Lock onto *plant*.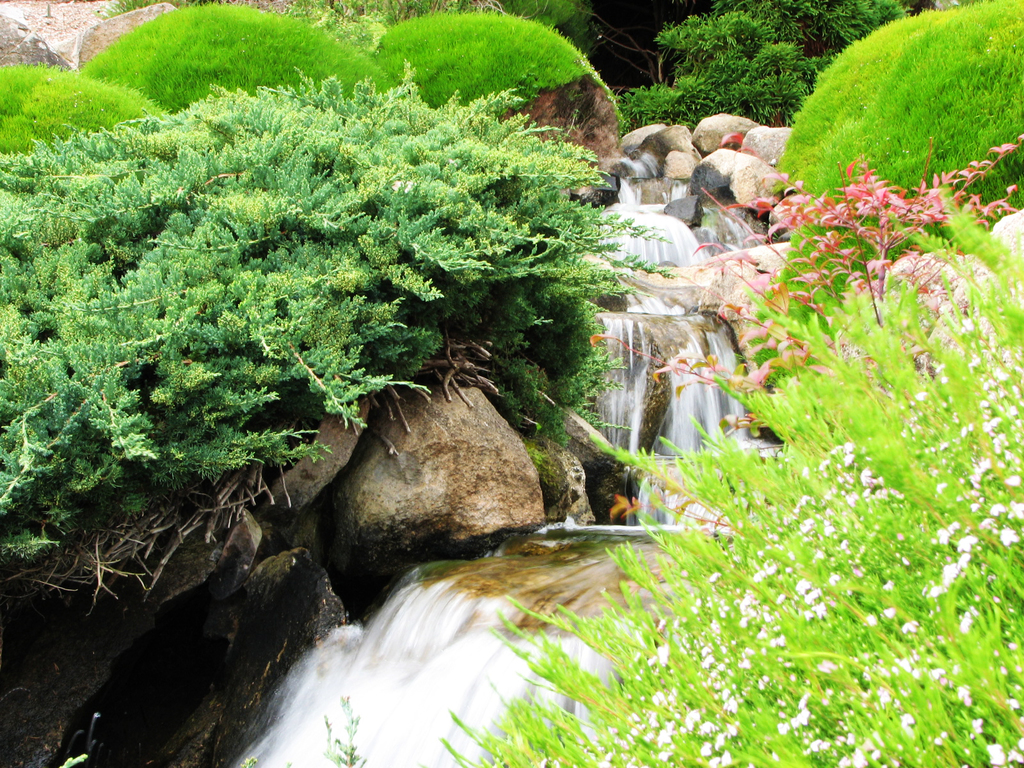
Locked: 0,66,169,154.
